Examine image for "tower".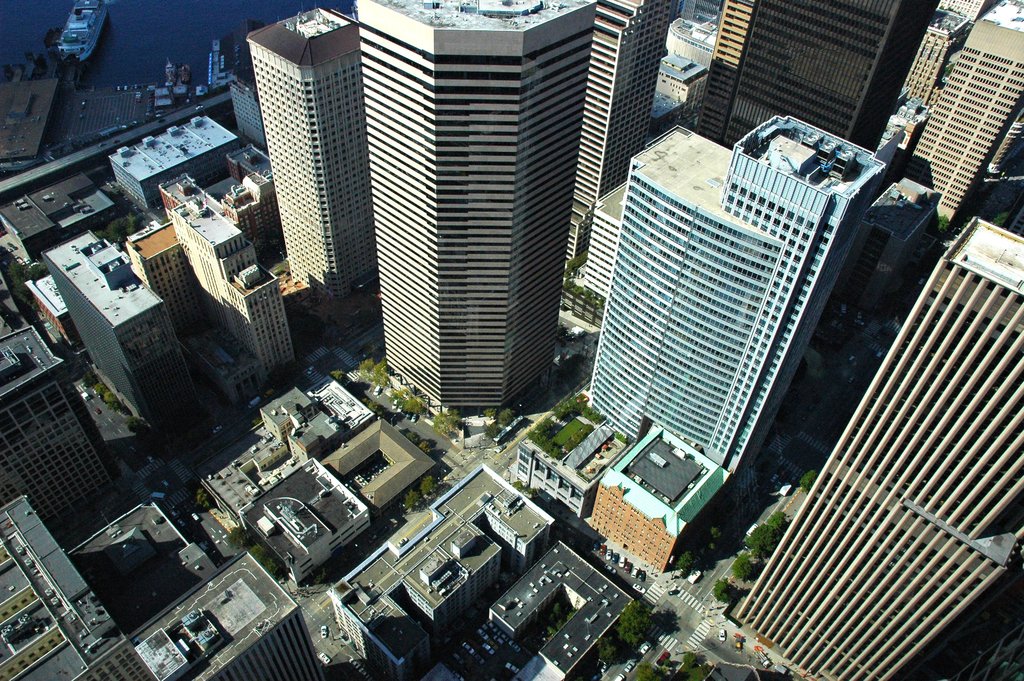
Examination result: (579, 110, 892, 493).
